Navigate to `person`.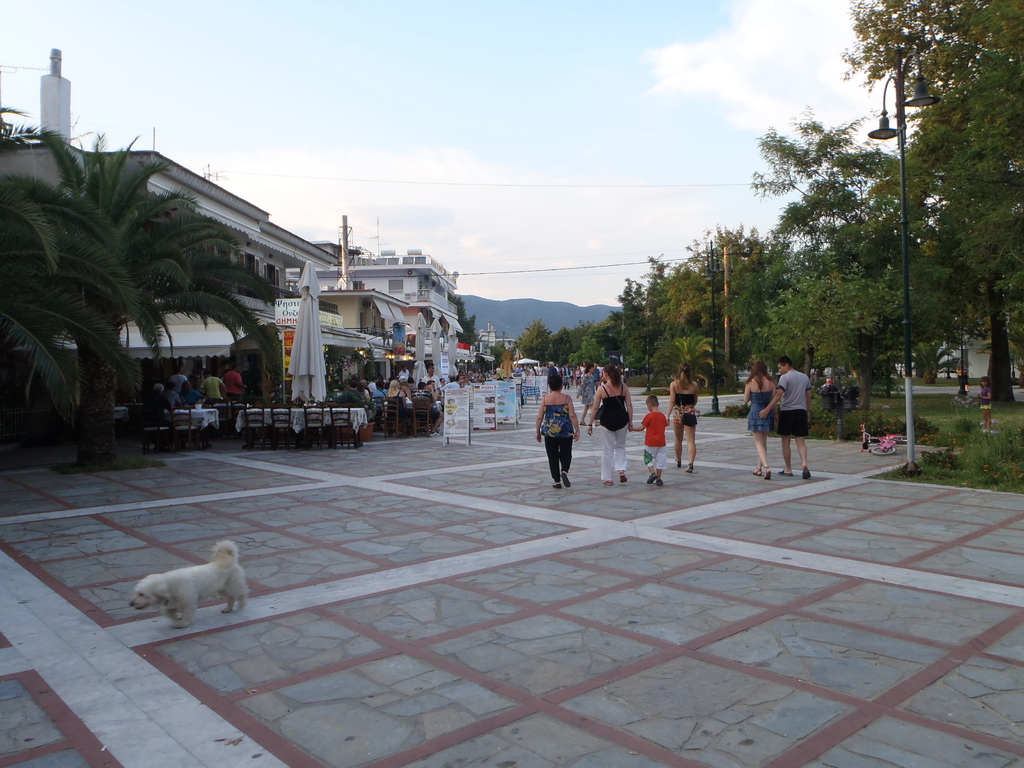
Navigation target: (x1=744, y1=374, x2=776, y2=477).
